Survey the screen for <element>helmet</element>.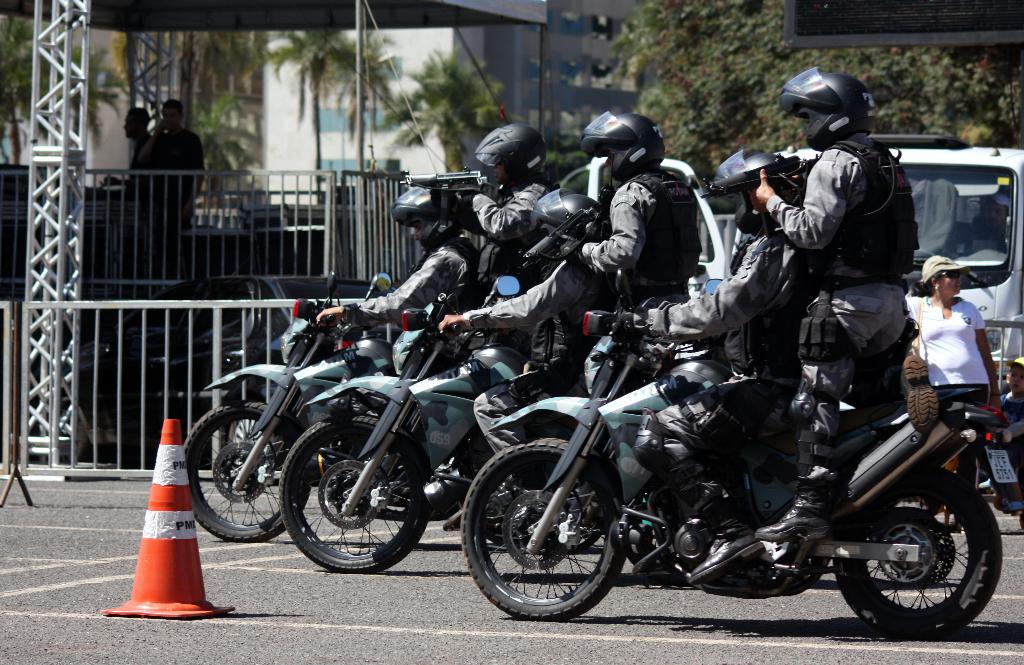
Survey found: rect(582, 111, 664, 185).
